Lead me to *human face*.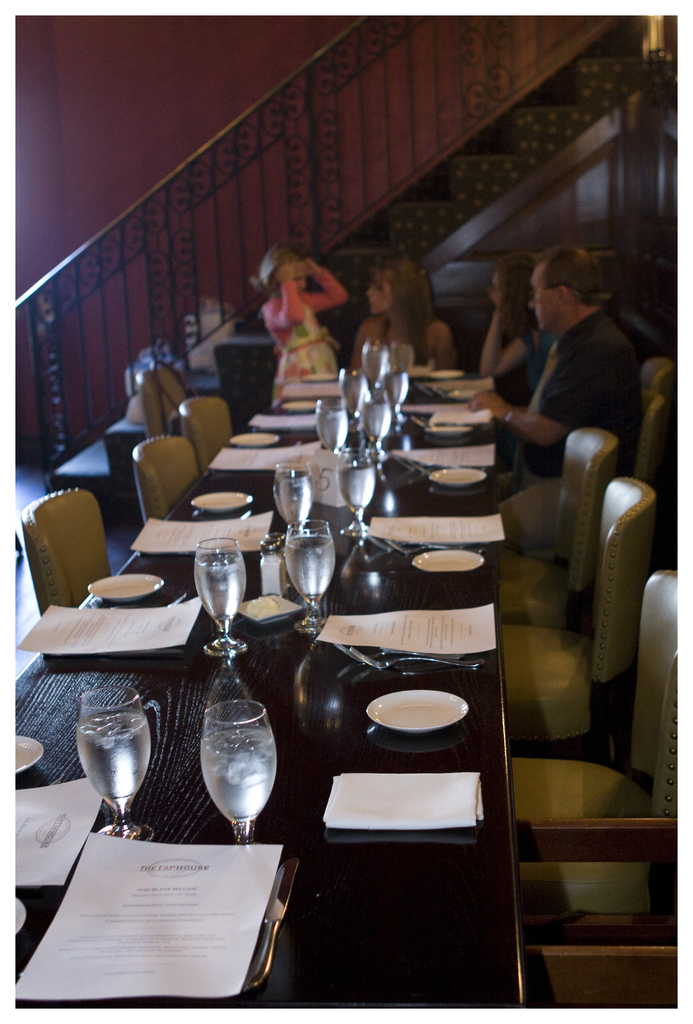
Lead to <bbox>489, 269, 503, 319</bbox>.
